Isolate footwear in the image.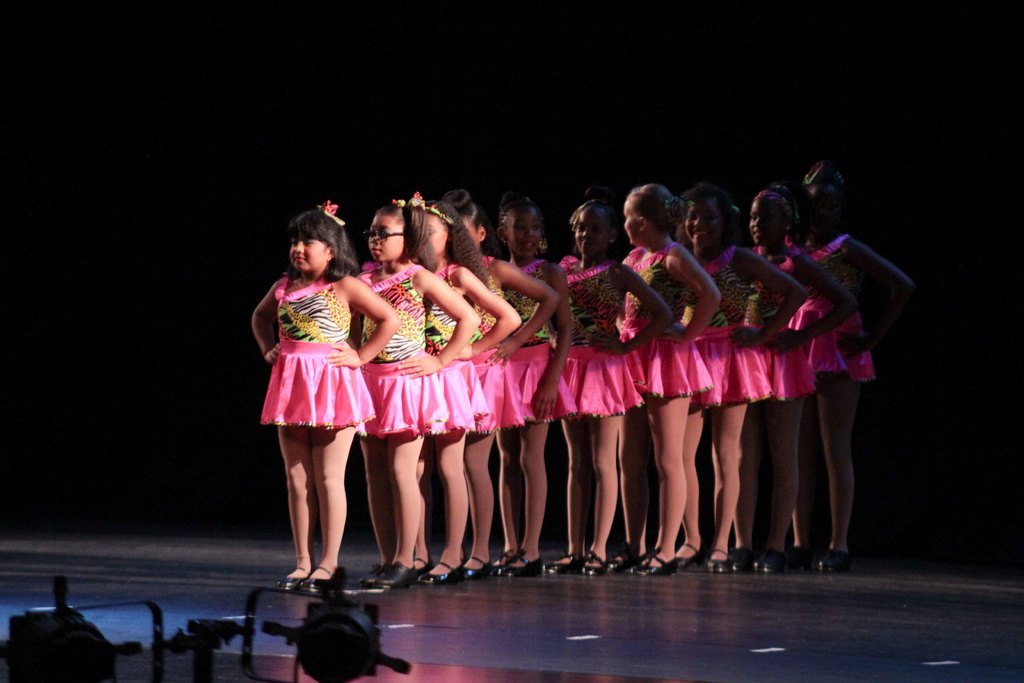
Isolated region: (x1=462, y1=558, x2=496, y2=580).
